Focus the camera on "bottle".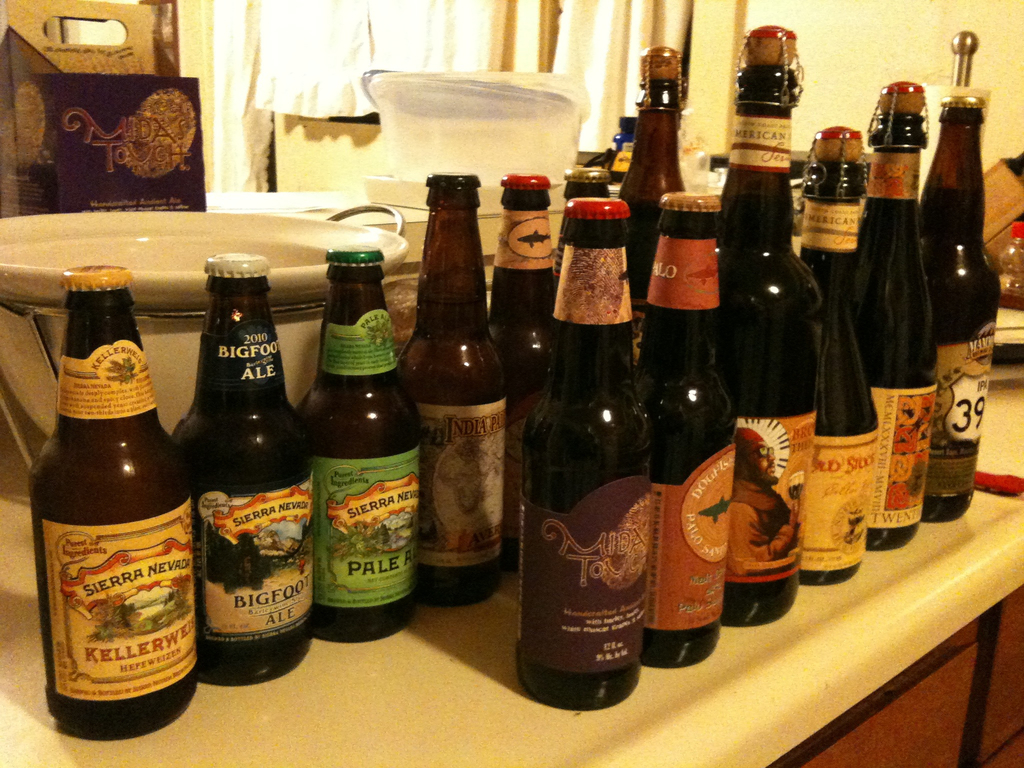
Focus region: (x1=168, y1=253, x2=326, y2=694).
